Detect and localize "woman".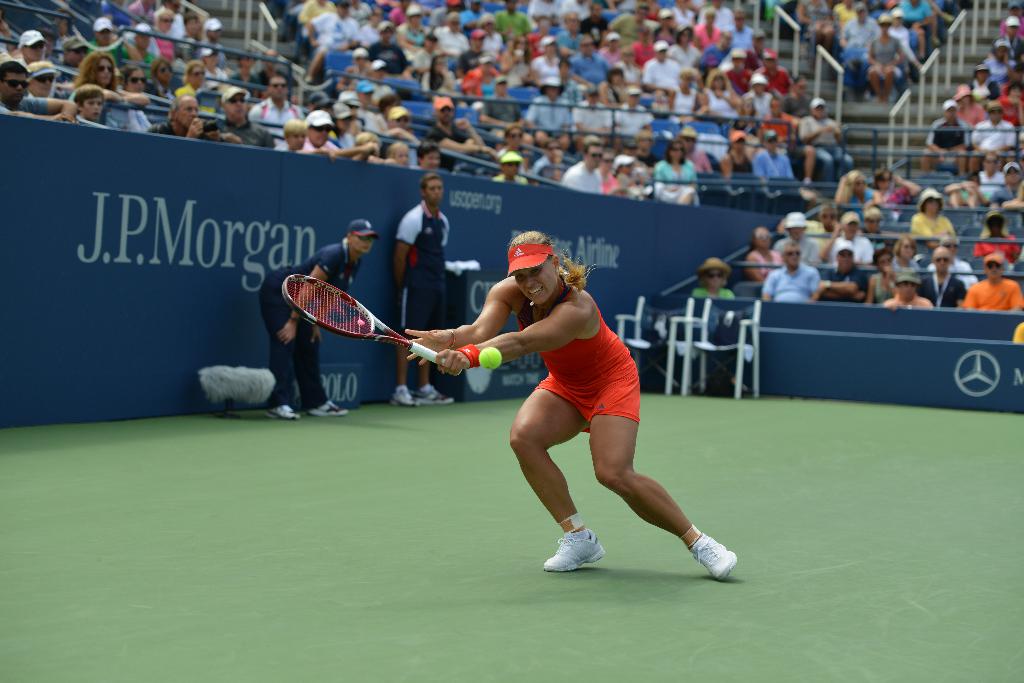
Localized at x1=652, y1=137, x2=701, y2=205.
